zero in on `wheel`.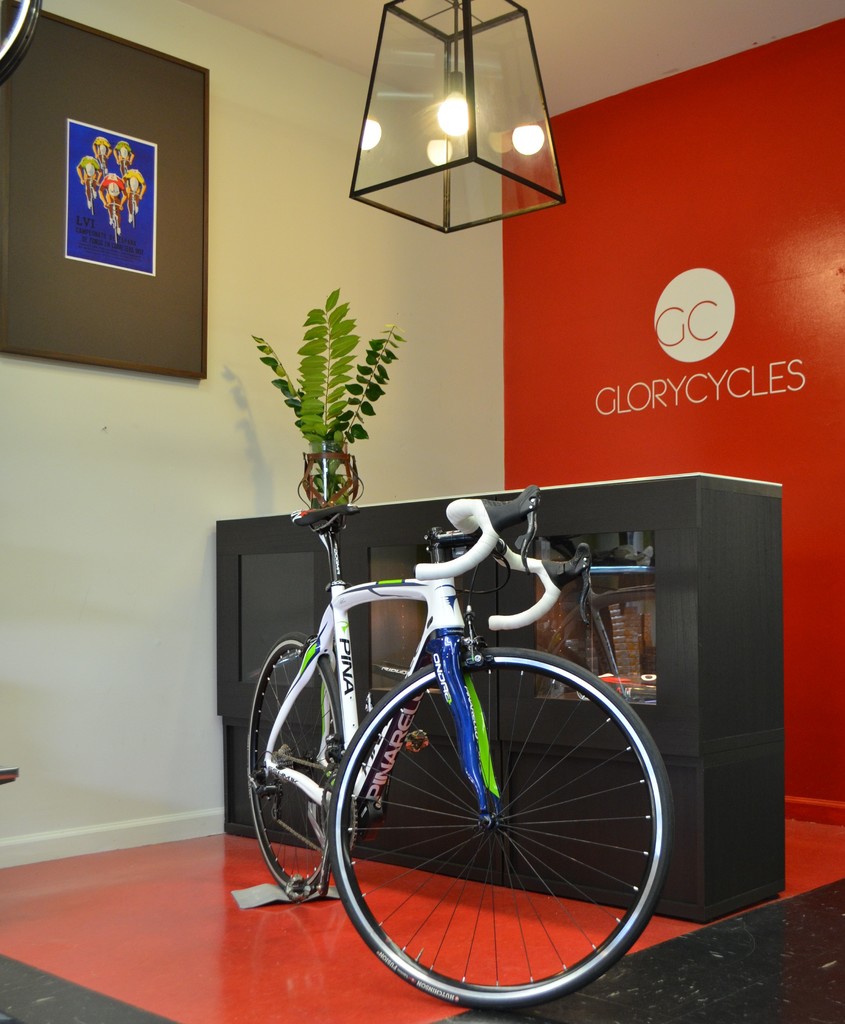
Zeroed in: crop(248, 629, 344, 897).
